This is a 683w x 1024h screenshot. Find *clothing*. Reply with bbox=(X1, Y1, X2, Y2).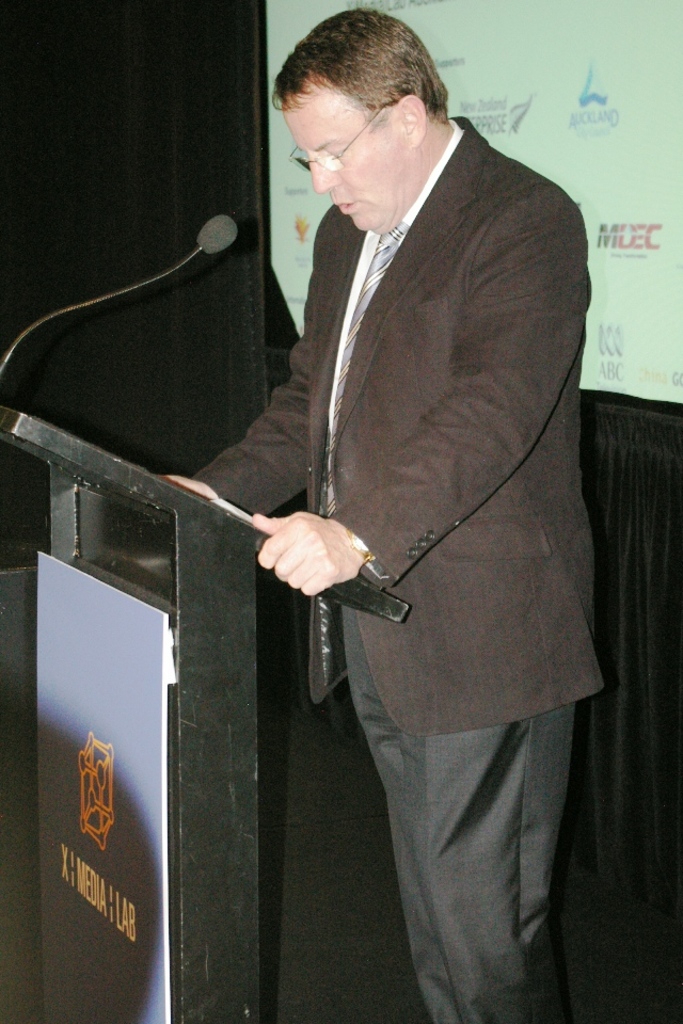
bbox=(195, 76, 607, 951).
